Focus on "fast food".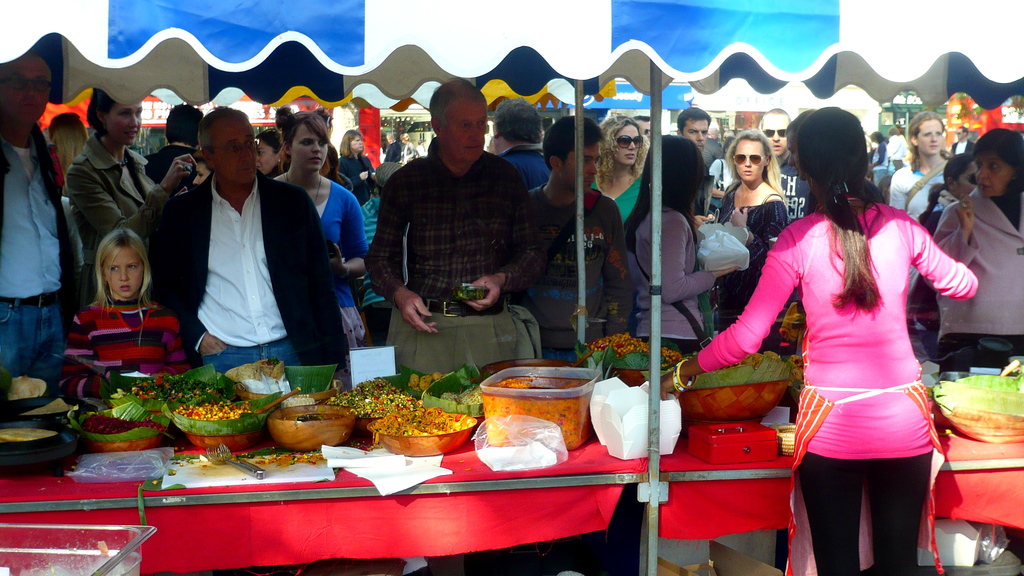
Focused at (360, 394, 463, 451).
